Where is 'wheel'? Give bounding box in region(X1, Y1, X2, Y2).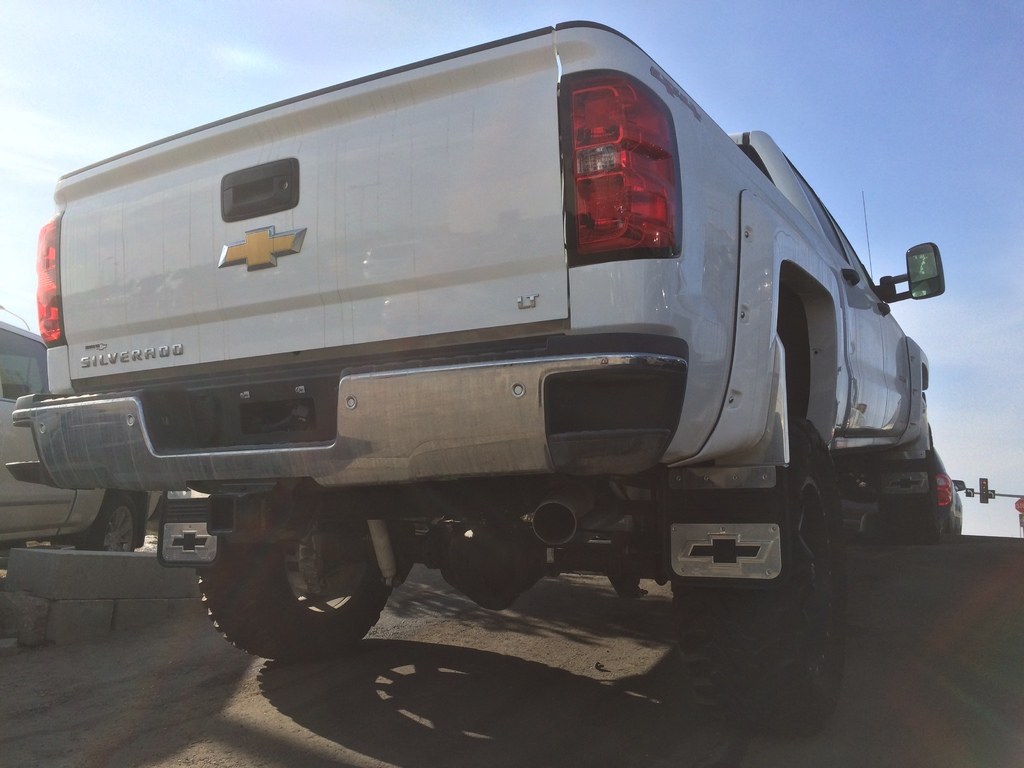
region(76, 491, 136, 553).
